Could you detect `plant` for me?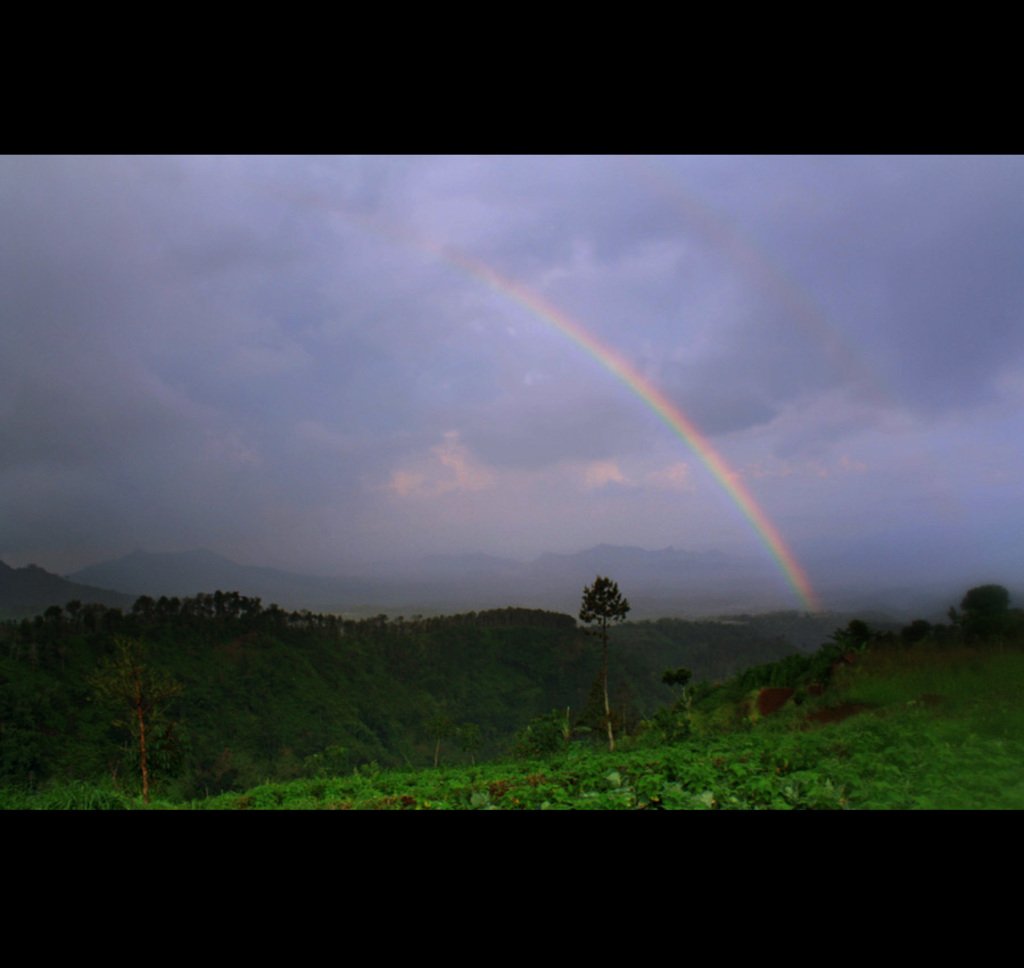
Detection result: left=659, top=659, right=711, bottom=728.
